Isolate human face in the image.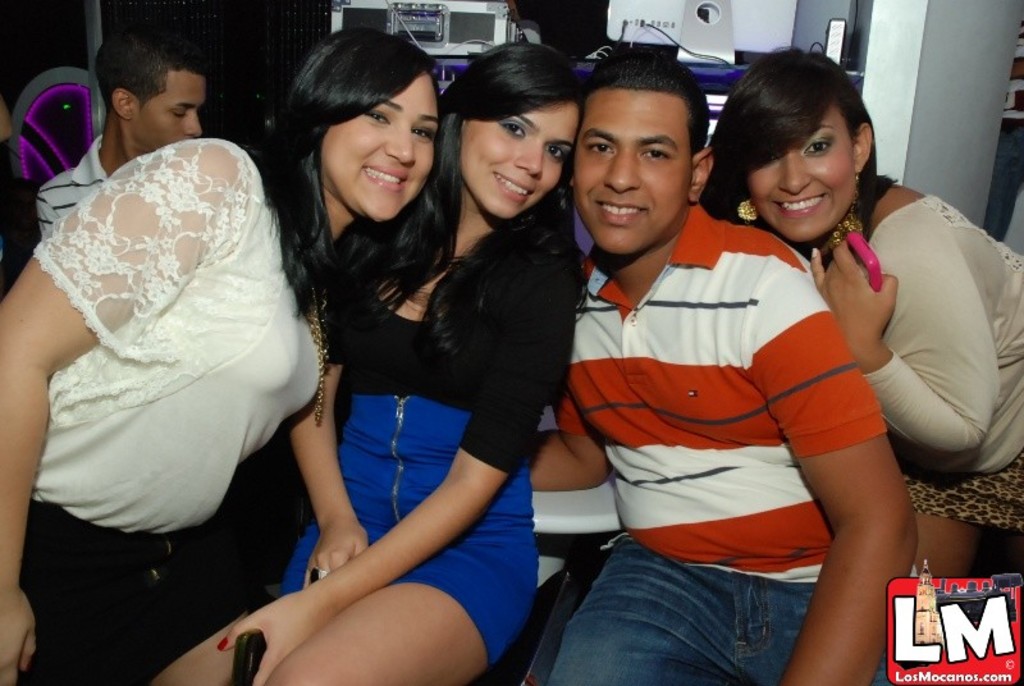
Isolated region: box=[129, 68, 206, 150].
